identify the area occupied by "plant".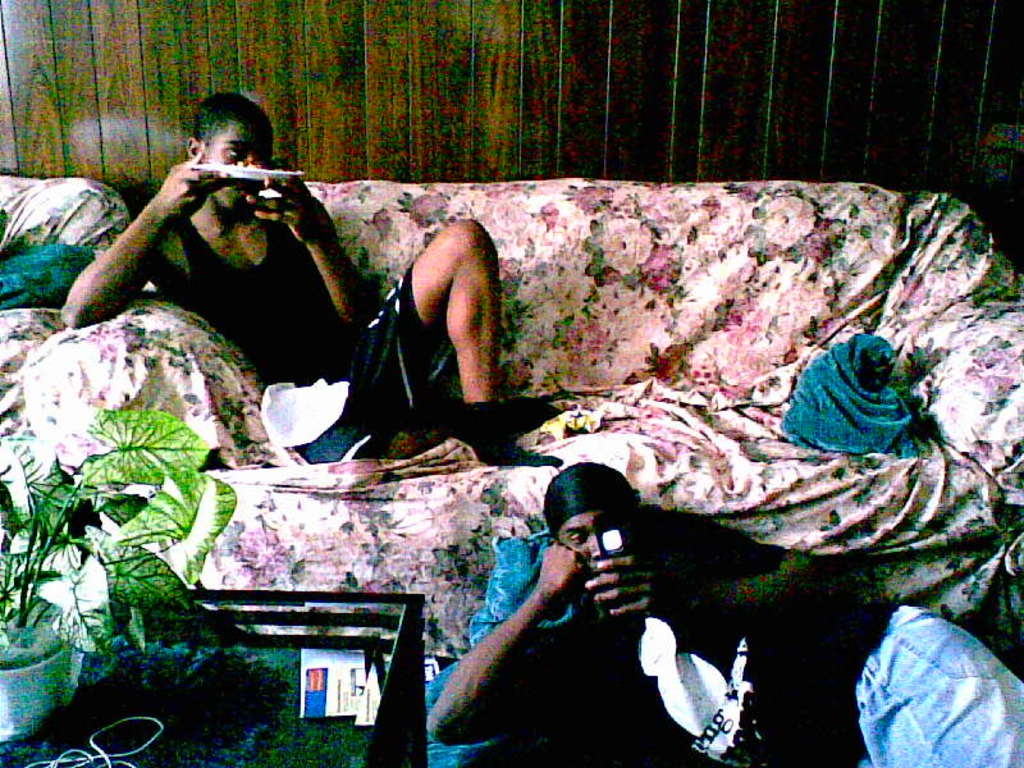
Area: box(23, 372, 210, 703).
